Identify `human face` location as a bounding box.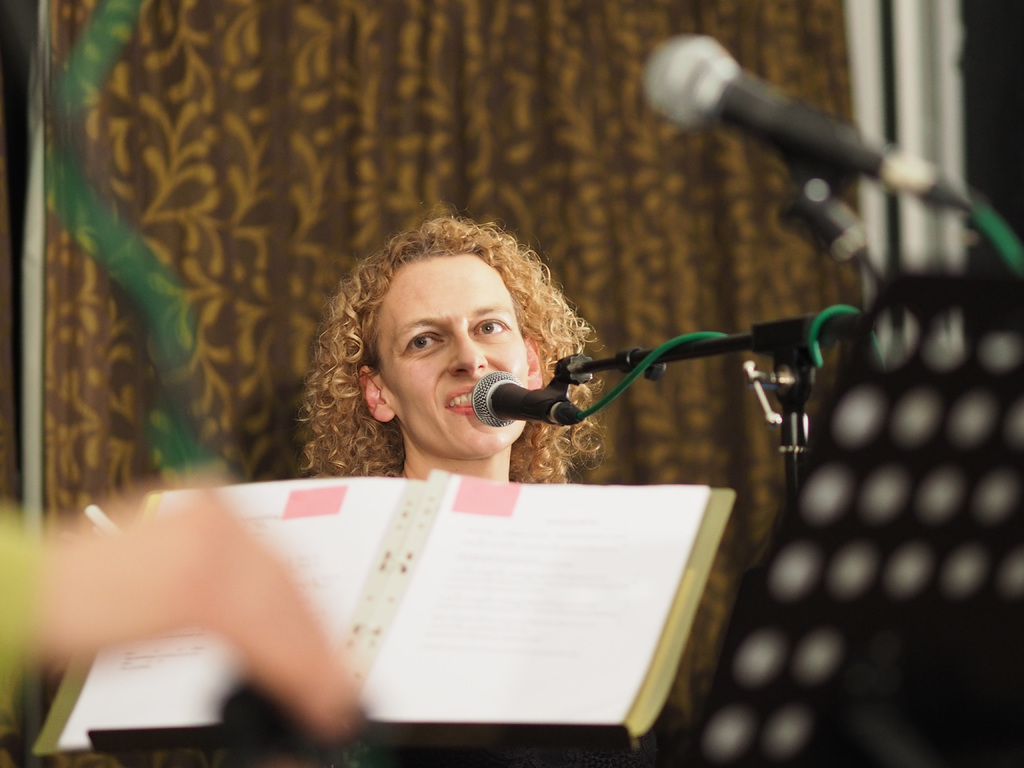
l=373, t=254, r=538, b=458.
